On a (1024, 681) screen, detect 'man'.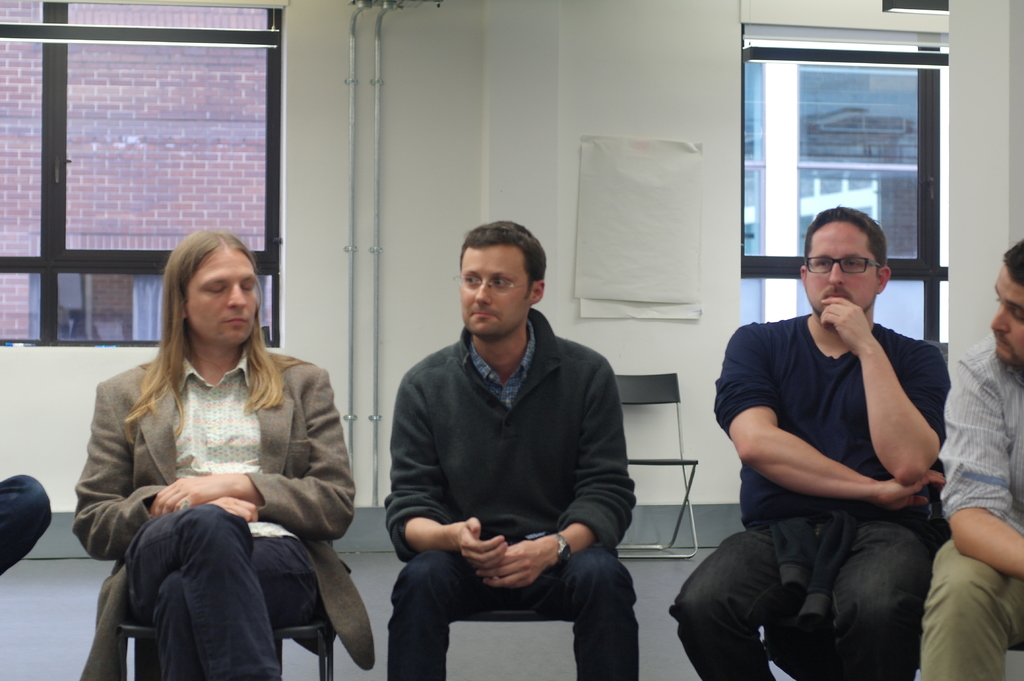
922 241 1023 680.
